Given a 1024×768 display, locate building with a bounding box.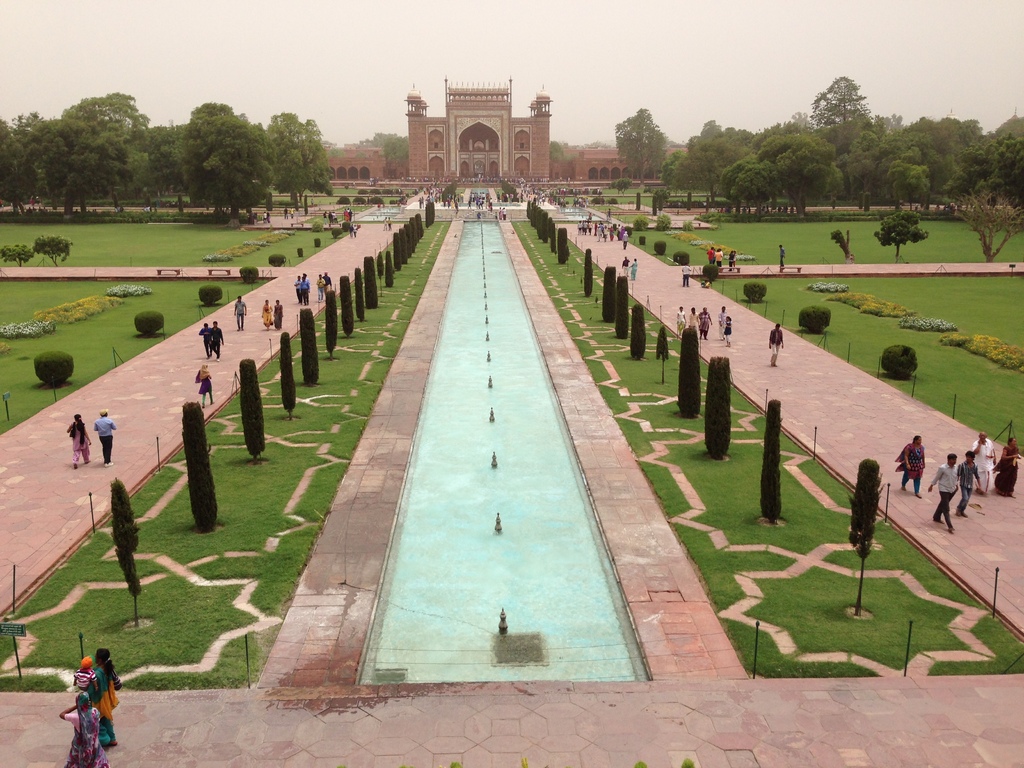
Located: x1=328, y1=77, x2=684, y2=179.
